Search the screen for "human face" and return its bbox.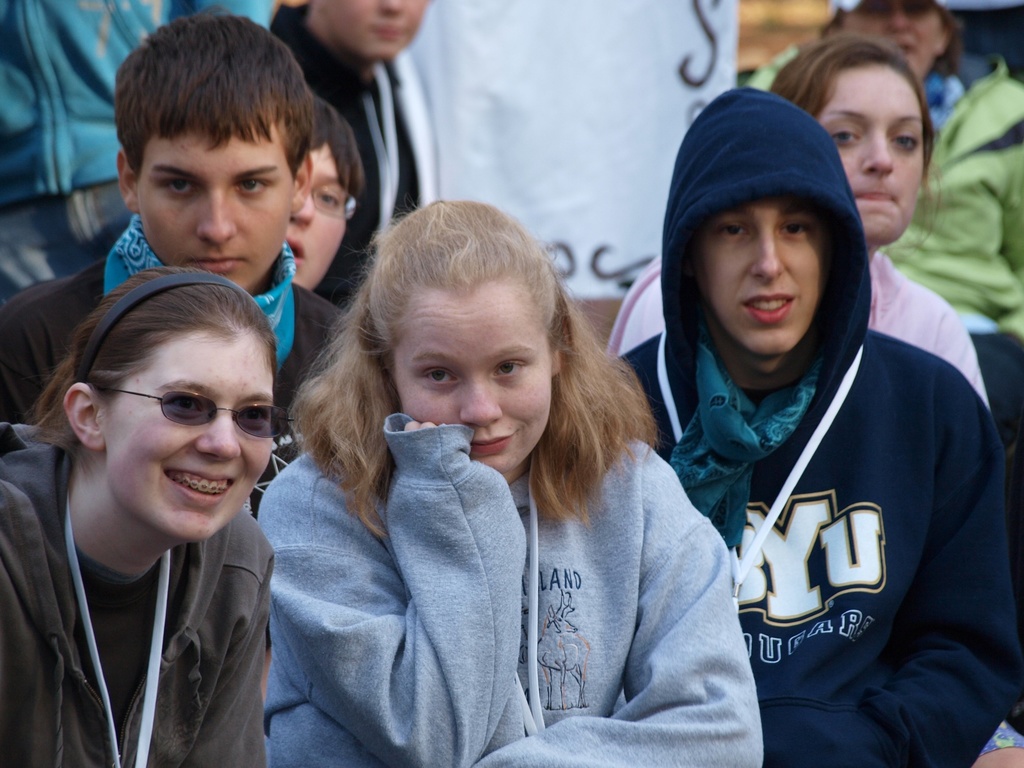
Found: x1=283 y1=140 x2=357 y2=289.
